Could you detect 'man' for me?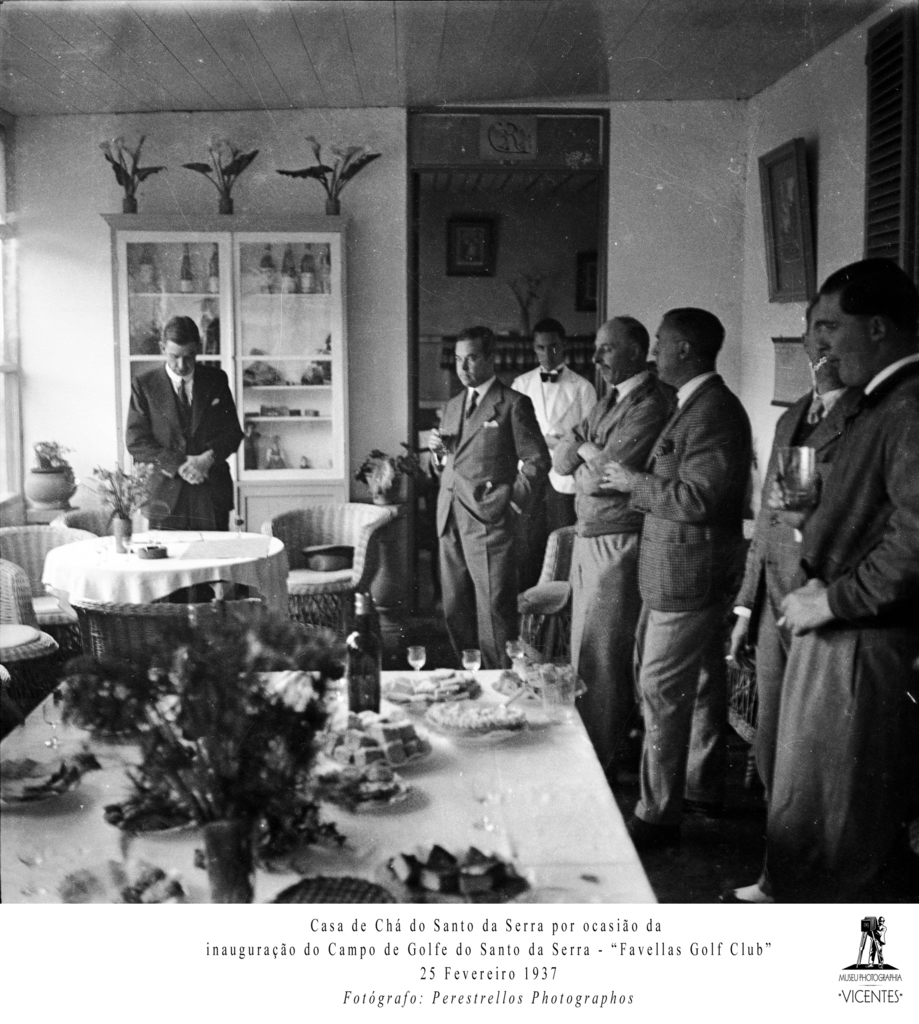
Detection result: 416 328 551 654.
